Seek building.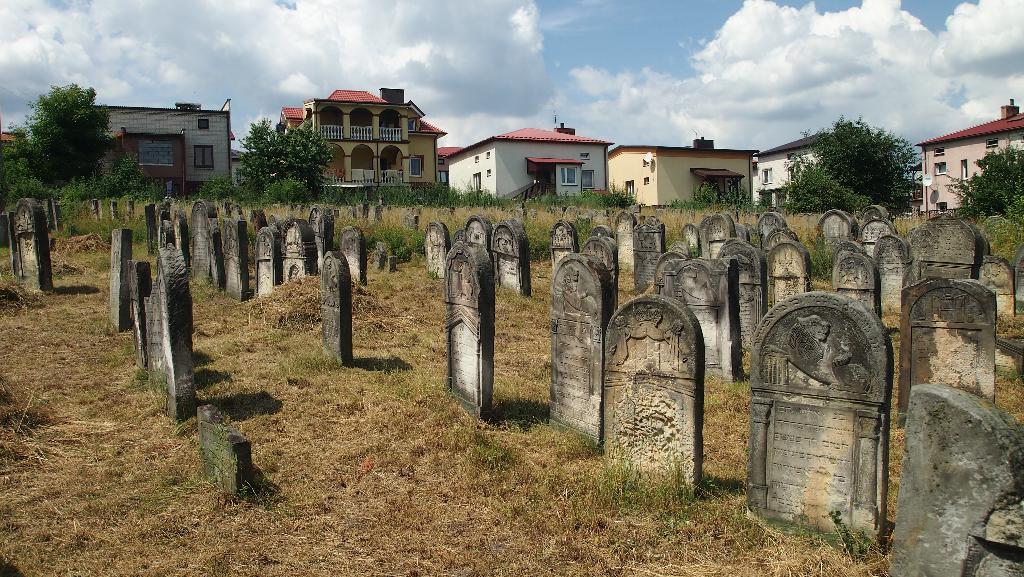
(916,122,1023,231).
